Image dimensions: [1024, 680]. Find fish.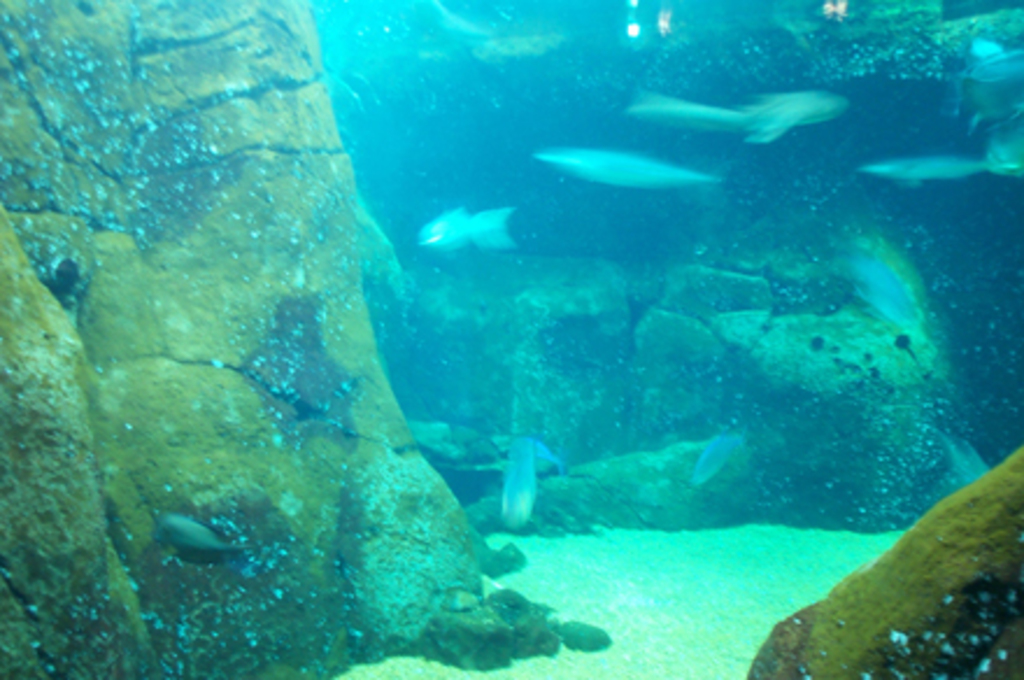
421,205,507,256.
